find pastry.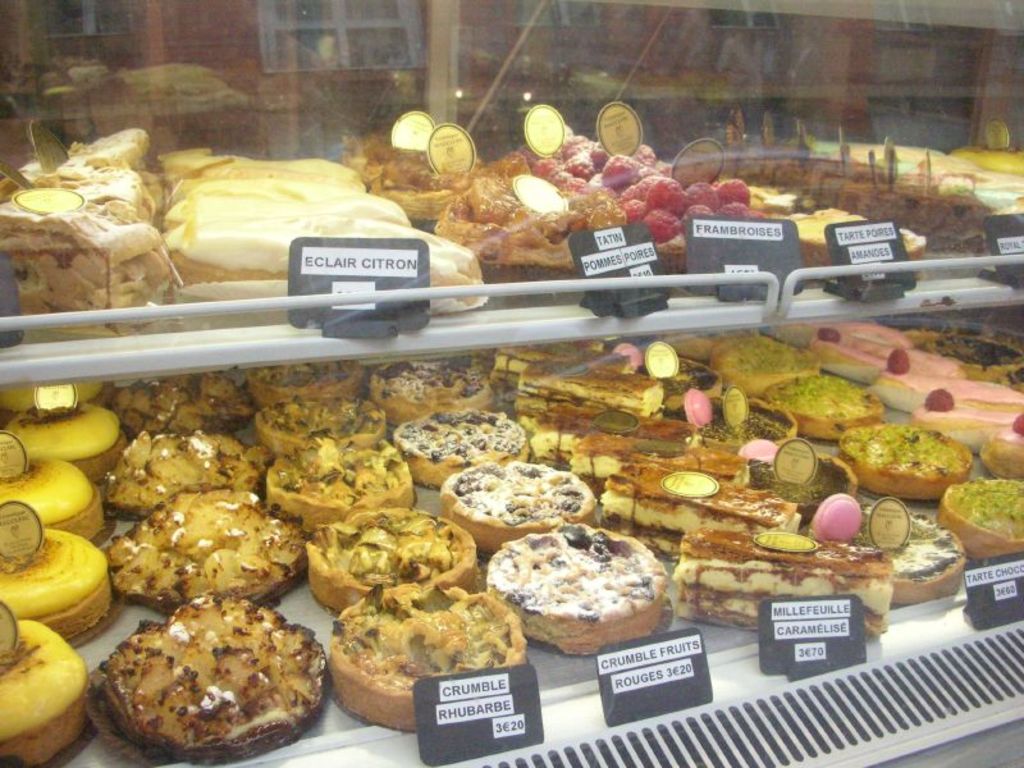
box=[927, 392, 1011, 444].
